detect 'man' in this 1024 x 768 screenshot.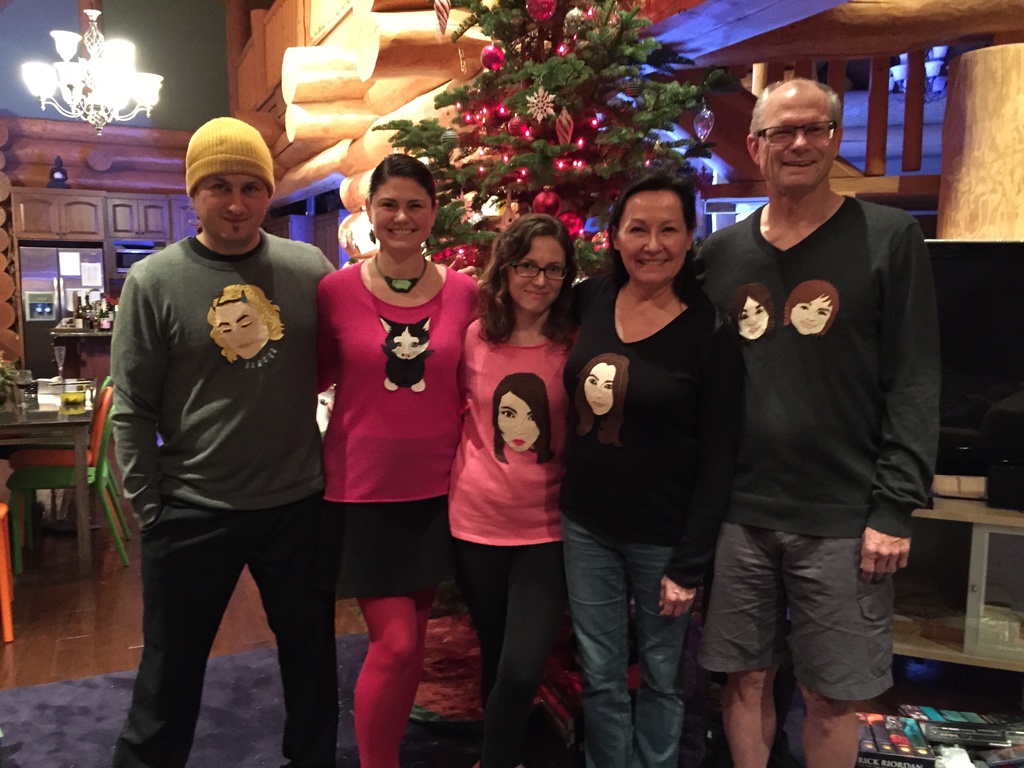
Detection: <bbox>95, 111, 342, 755</bbox>.
